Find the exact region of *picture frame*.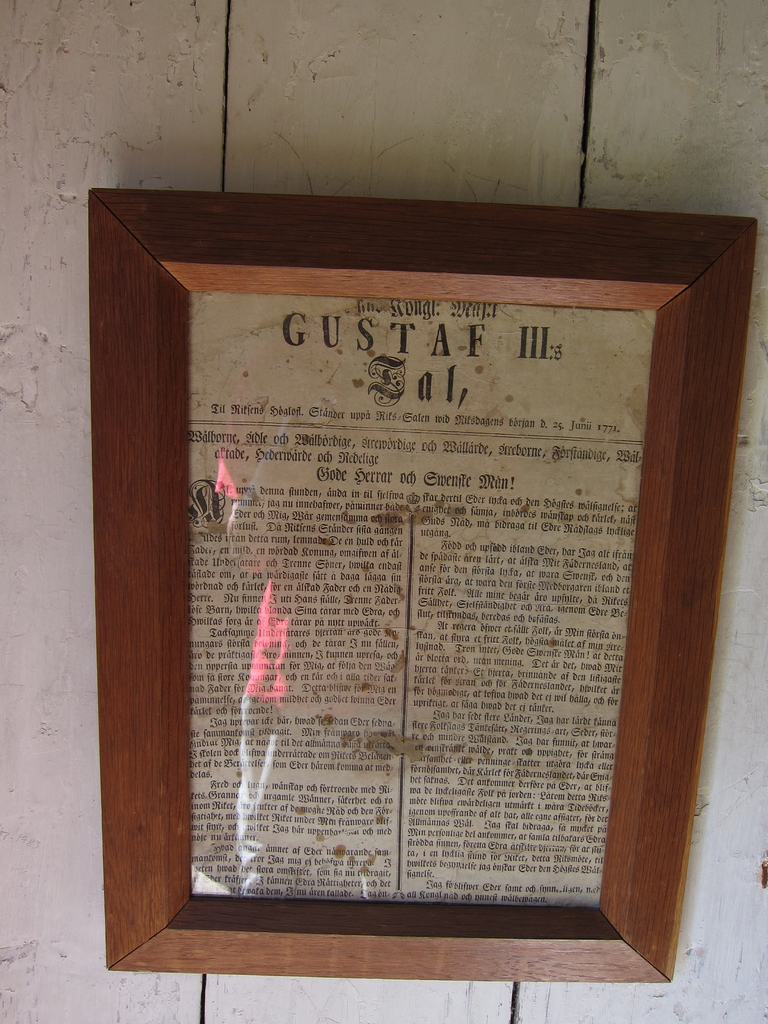
Exact region: 89,190,749,979.
